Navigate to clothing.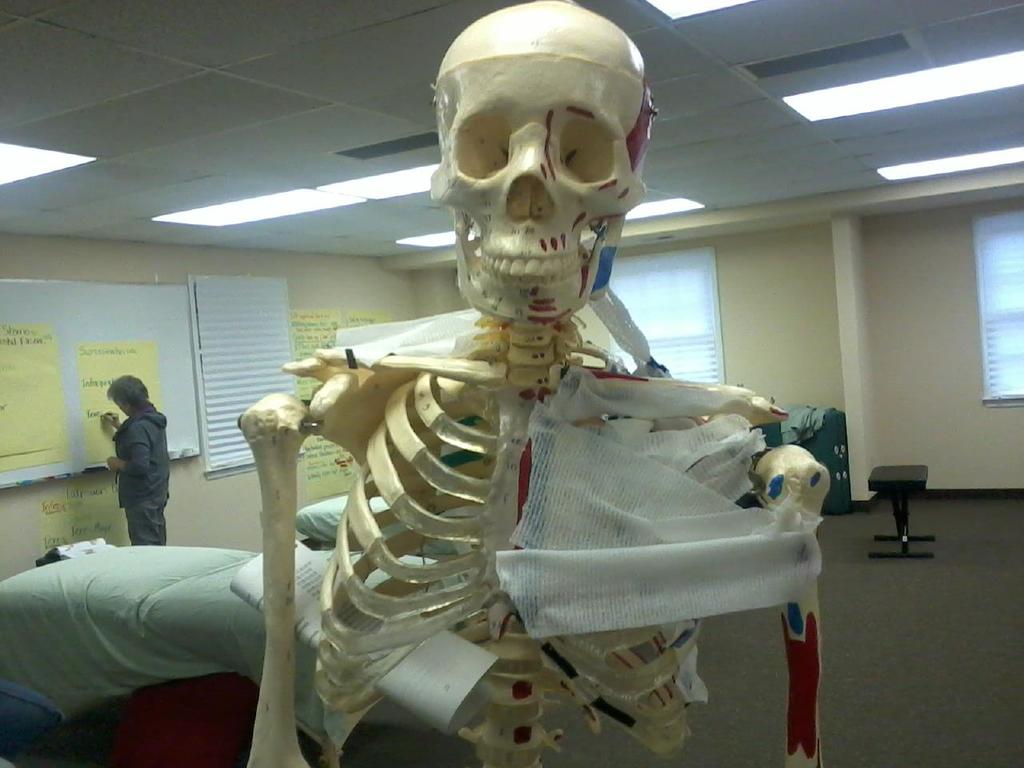
Navigation target: 114/413/170/502.
